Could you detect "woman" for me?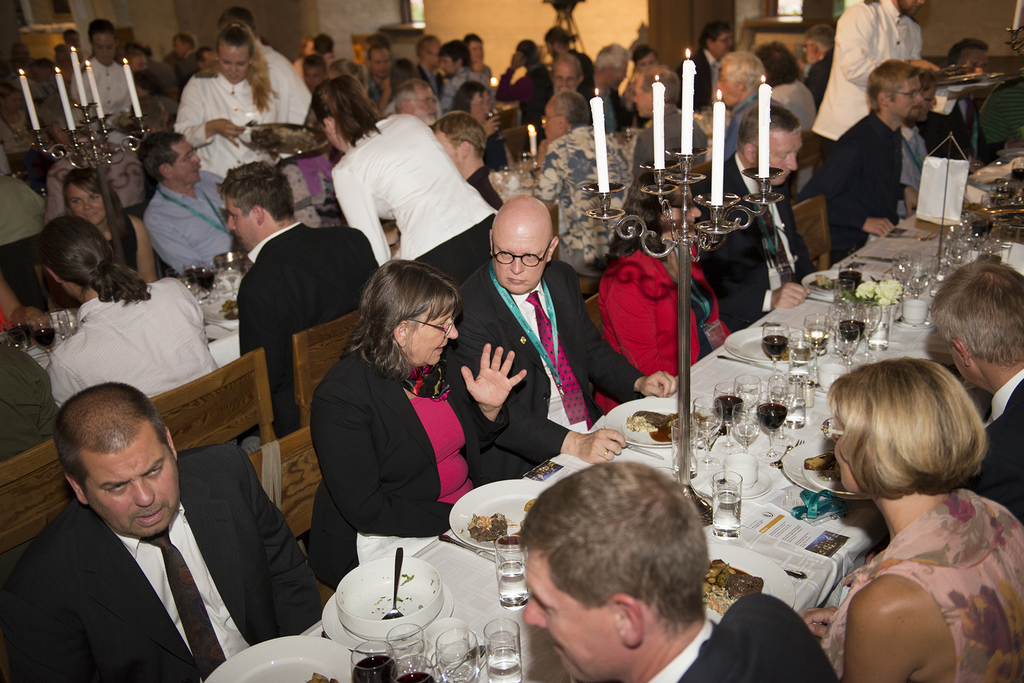
Detection result: region(307, 252, 482, 597).
